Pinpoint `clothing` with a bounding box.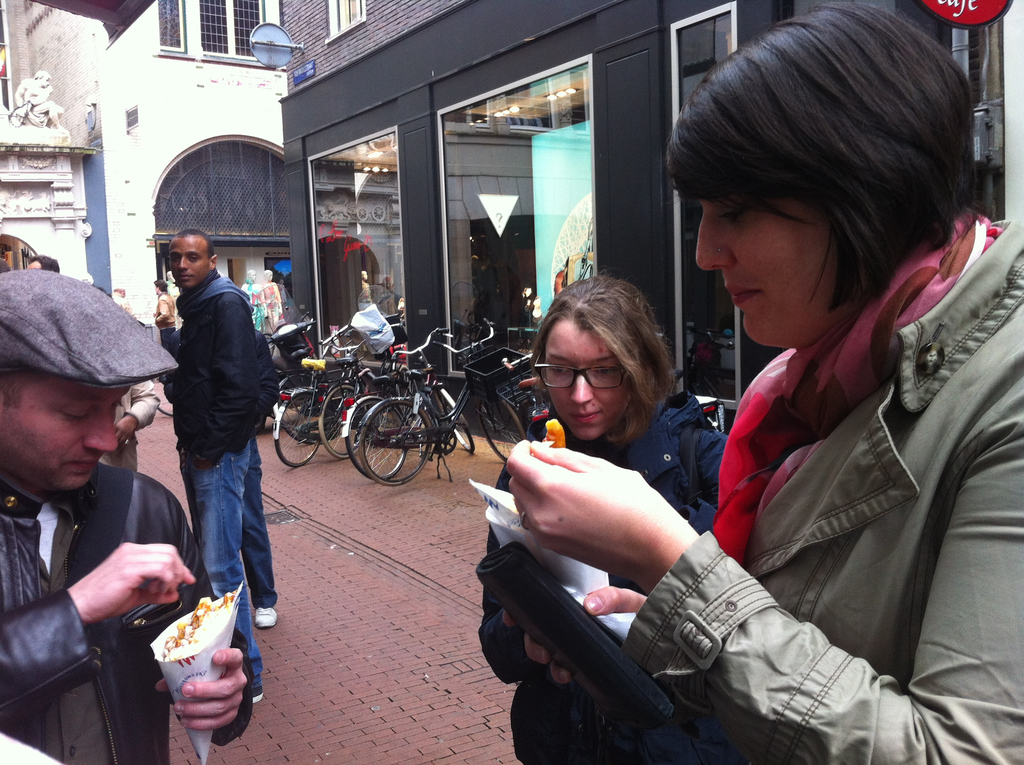
left=483, top=385, right=730, bottom=764.
